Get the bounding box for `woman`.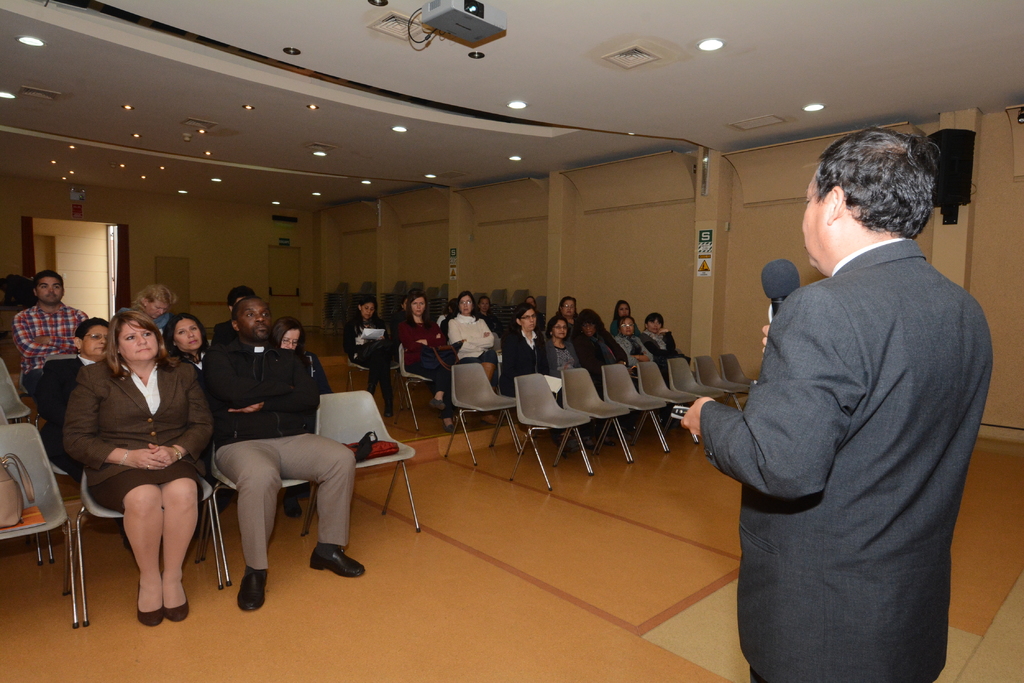
BBox(444, 290, 502, 426).
